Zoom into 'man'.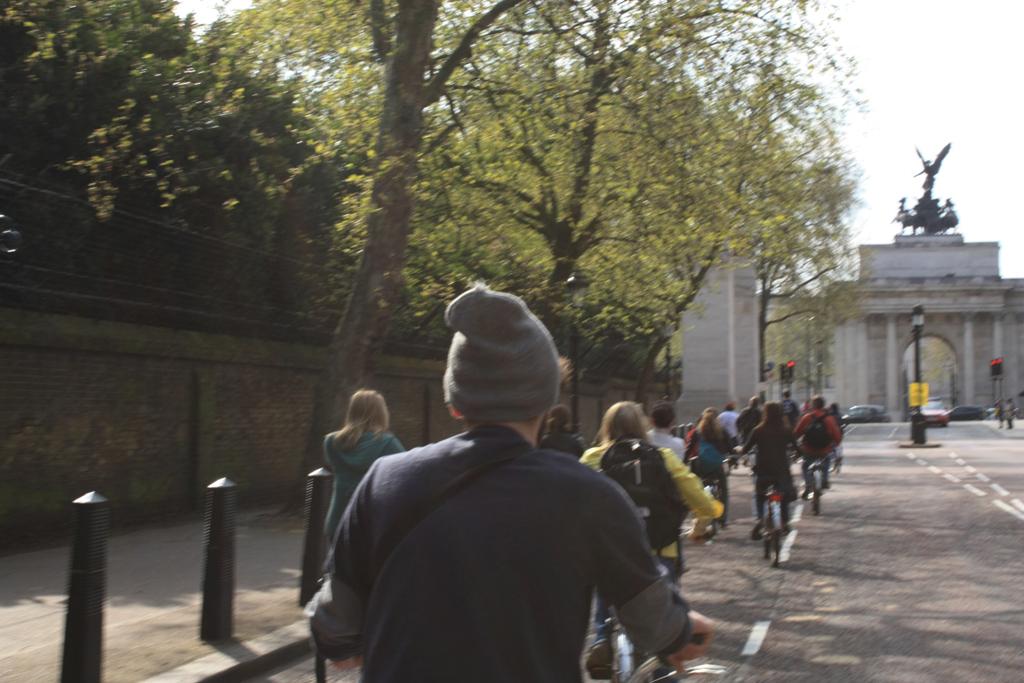
Zoom target: box(719, 399, 741, 443).
